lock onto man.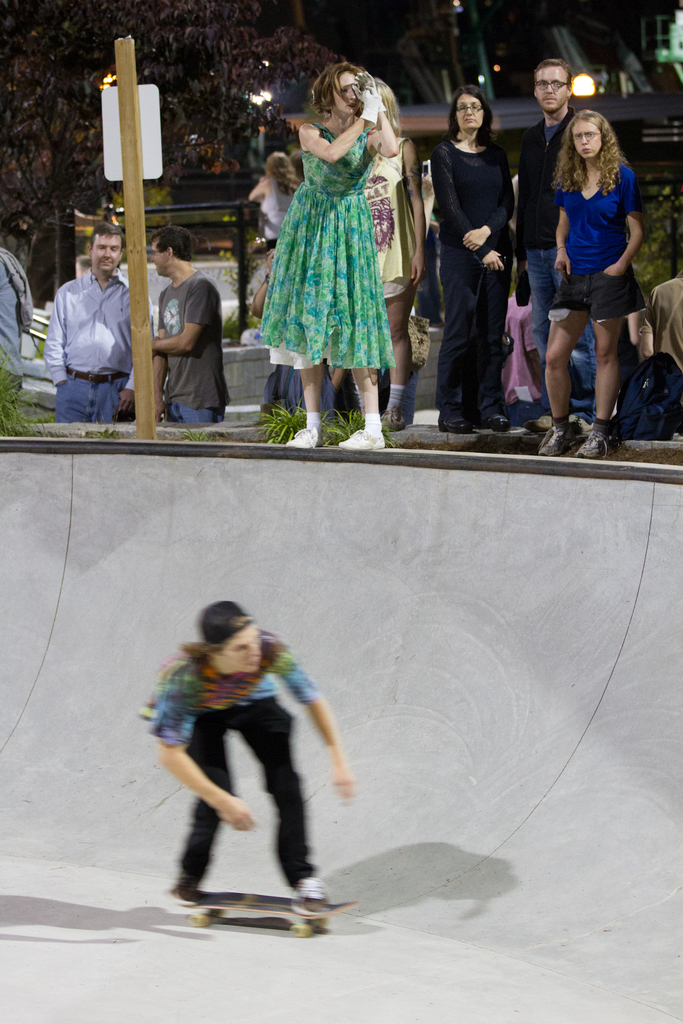
Locked: {"x1": 504, "y1": 63, "x2": 598, "y2": 417}.
